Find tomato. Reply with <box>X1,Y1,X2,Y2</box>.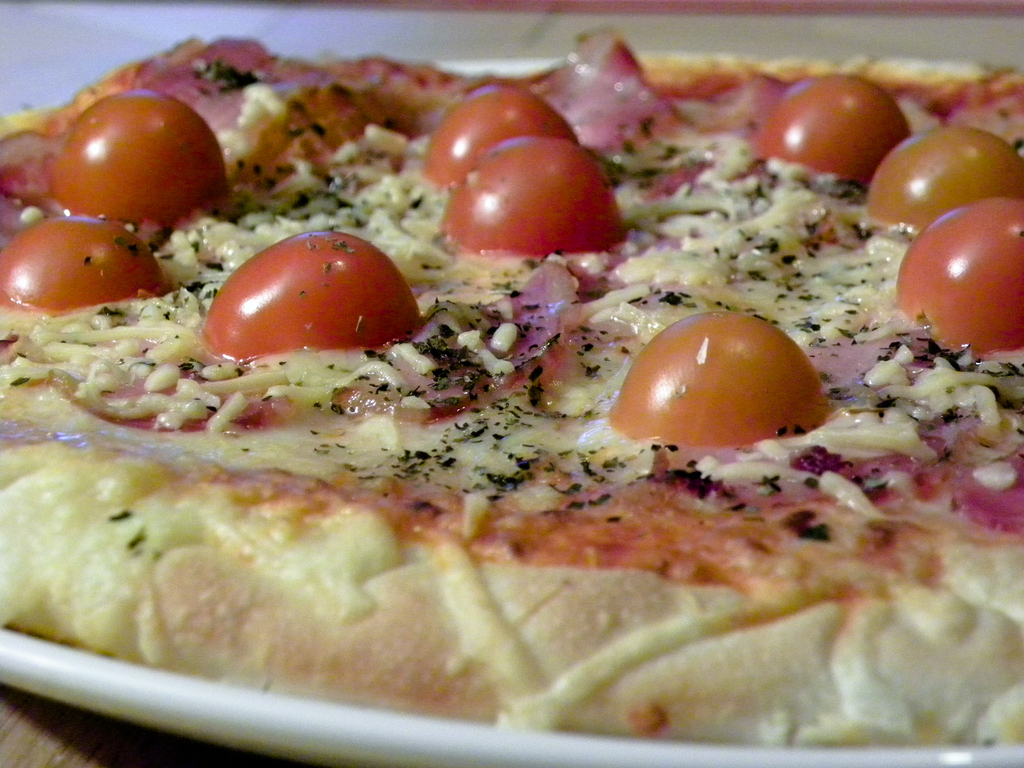
<box>868,124,1023,230</box>.
